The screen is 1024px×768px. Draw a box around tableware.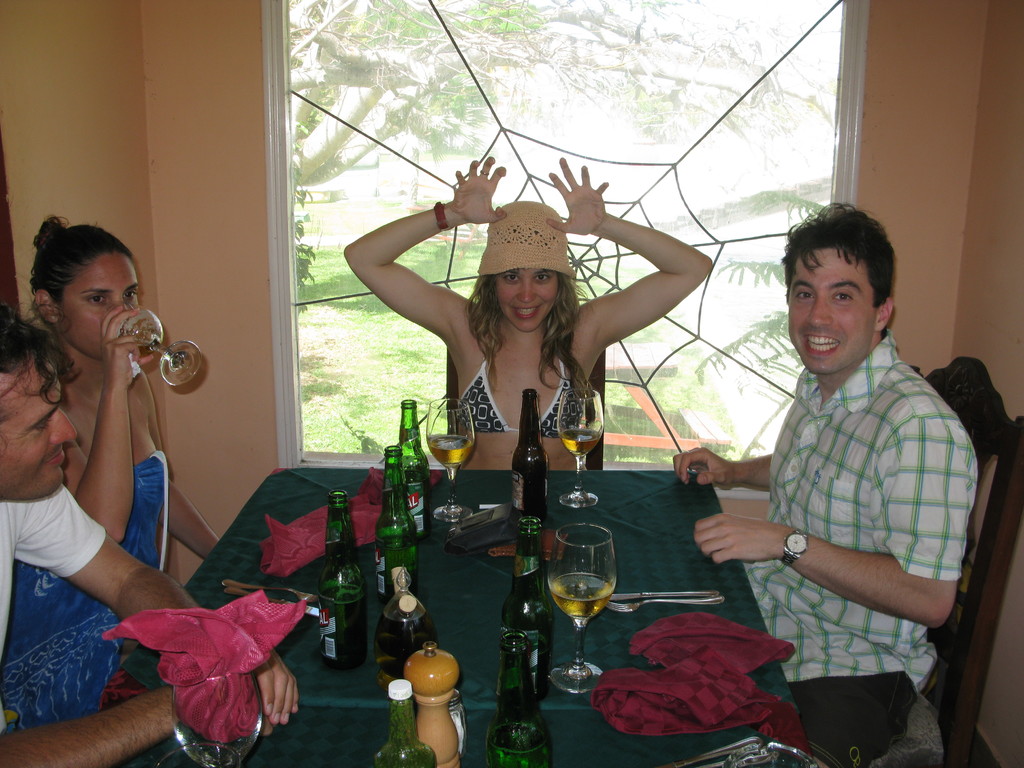
[left=549, top=520, right=618, bottom=697].
